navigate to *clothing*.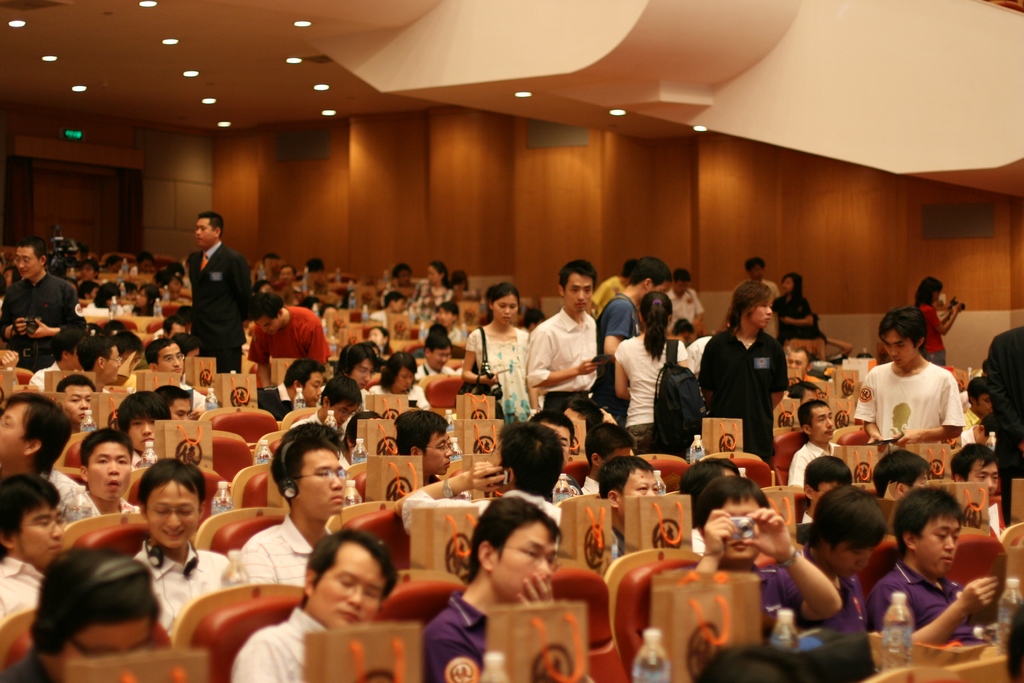
Navigation target: <box>399,485,561,539</box>.
